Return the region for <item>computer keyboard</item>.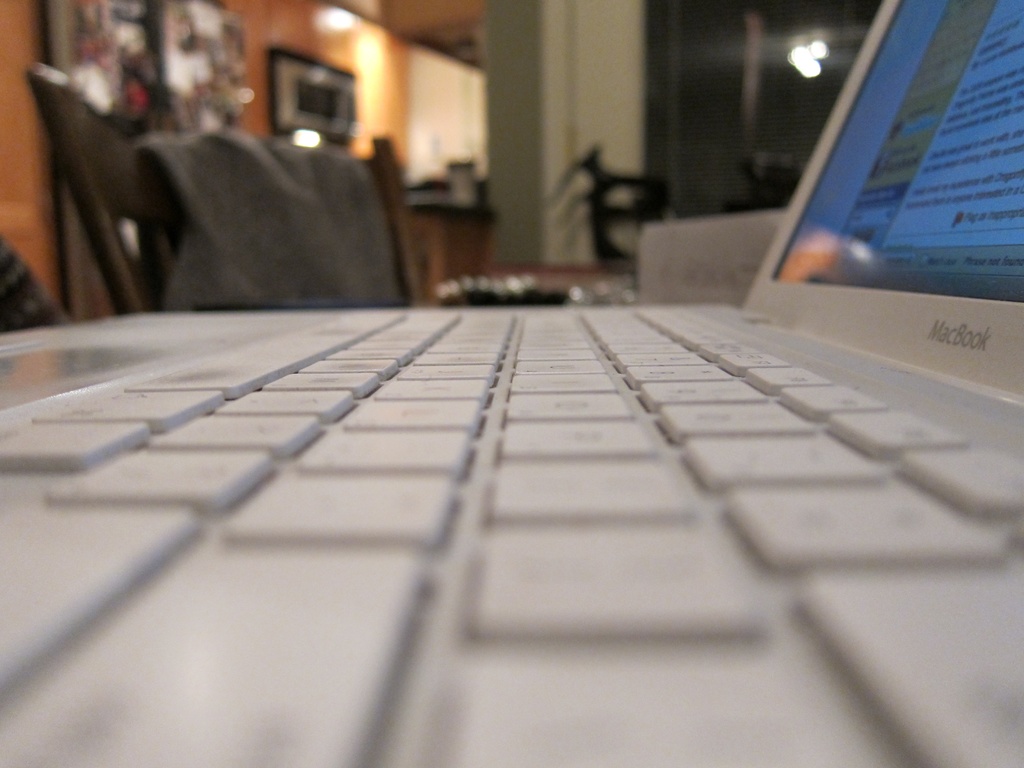
box(3, 308, 1023, 767).
